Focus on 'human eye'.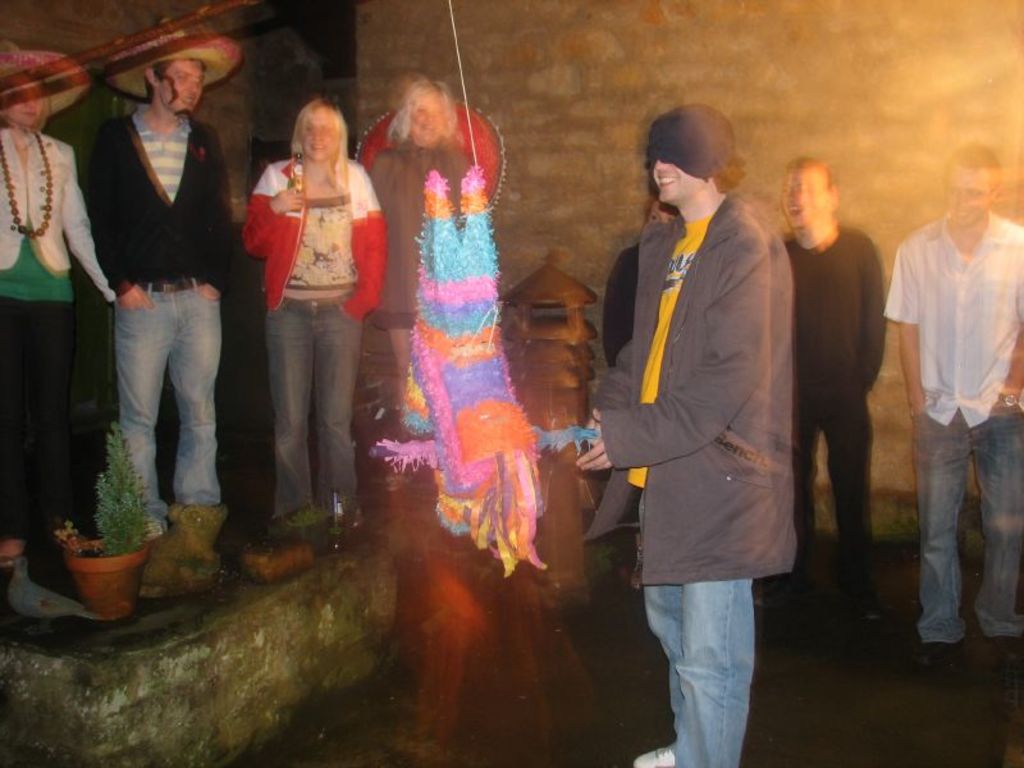
Focused at {"x1": 799, "y1": 183, "x2": 806, "y2": 196}.
